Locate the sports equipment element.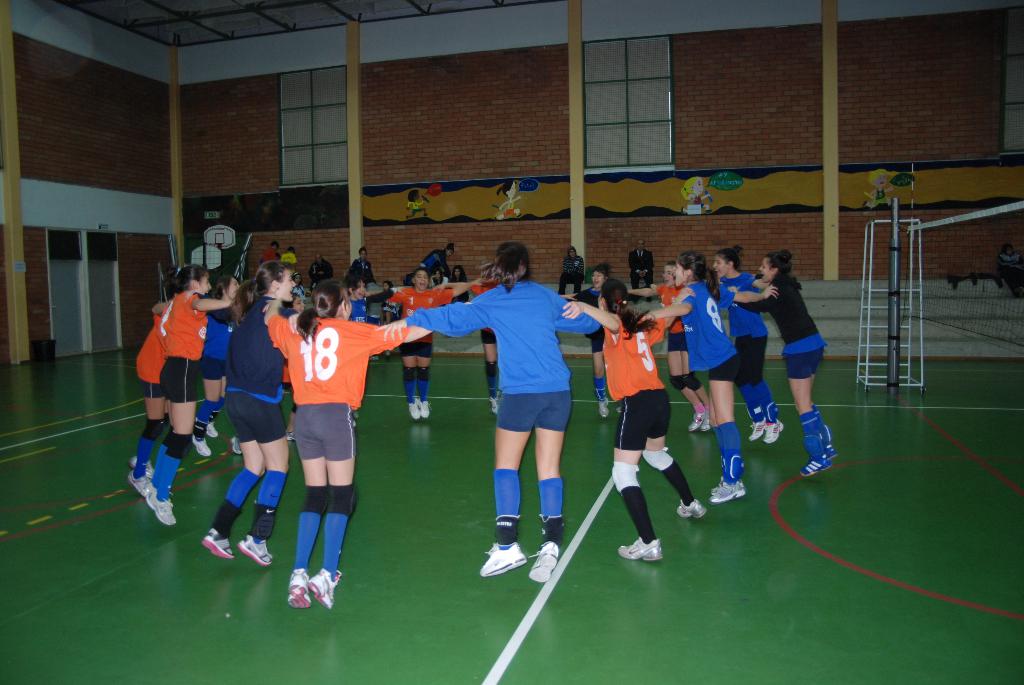
Element bbox: bbox(248, 505, 278, 538).
